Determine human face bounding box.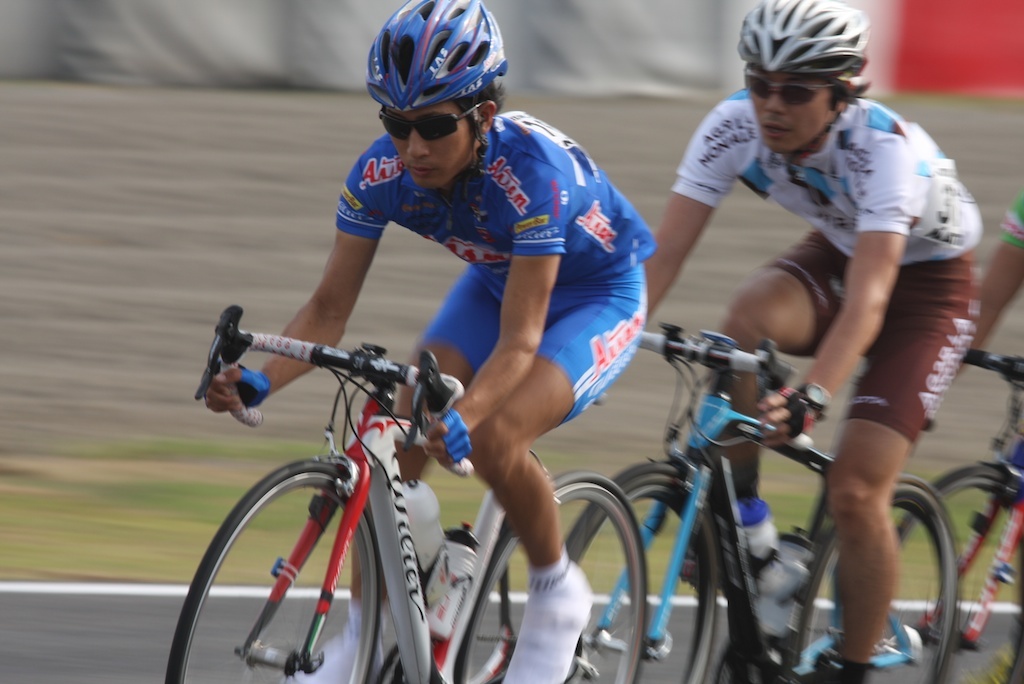
Determined: 742/66/833/155.
